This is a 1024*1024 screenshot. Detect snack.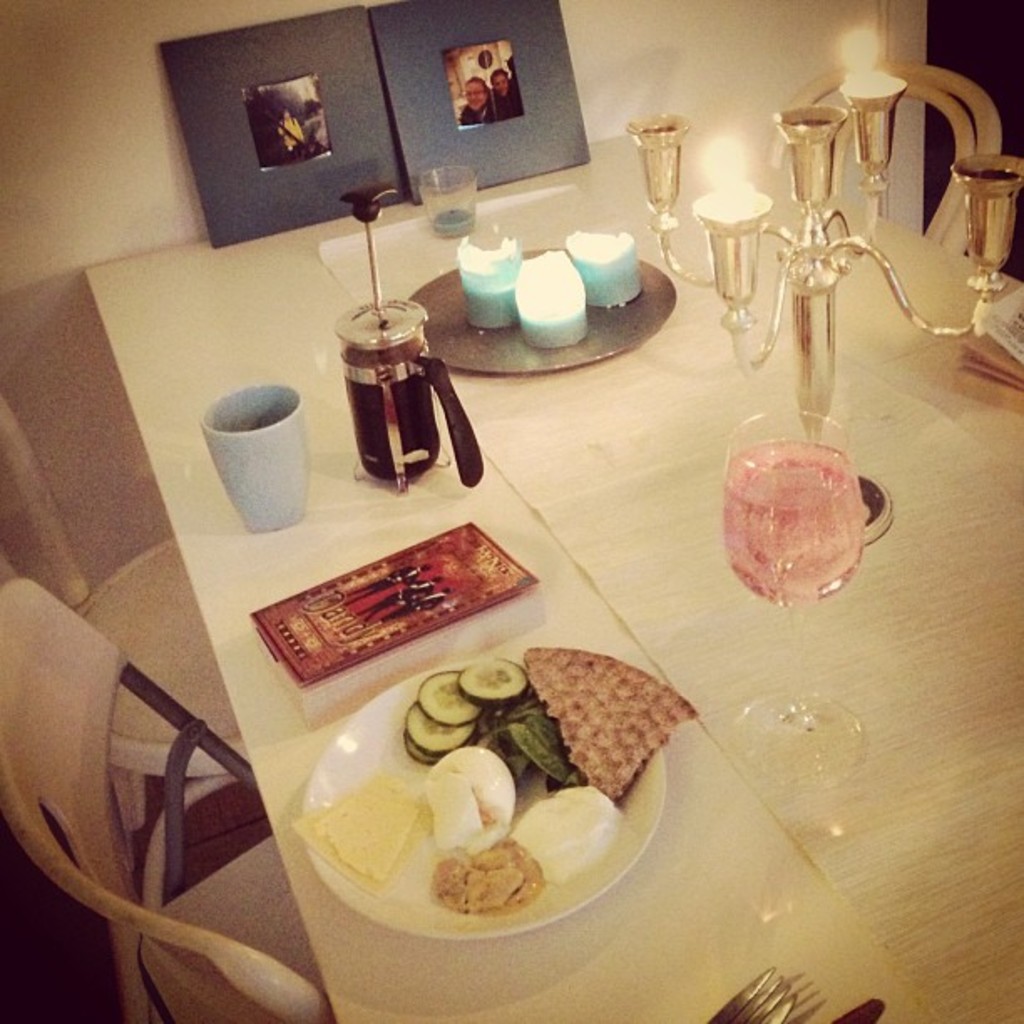
box(432, 833, 540, 922).
